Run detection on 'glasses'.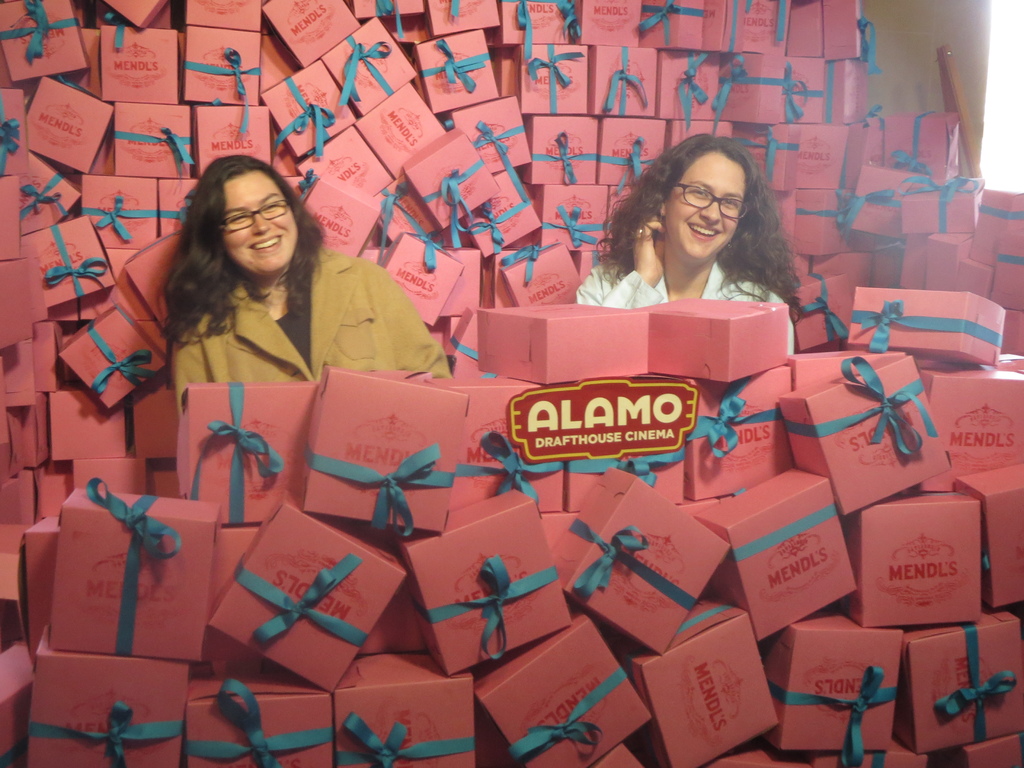
Result: Rect(212, 198, 291, 235).
